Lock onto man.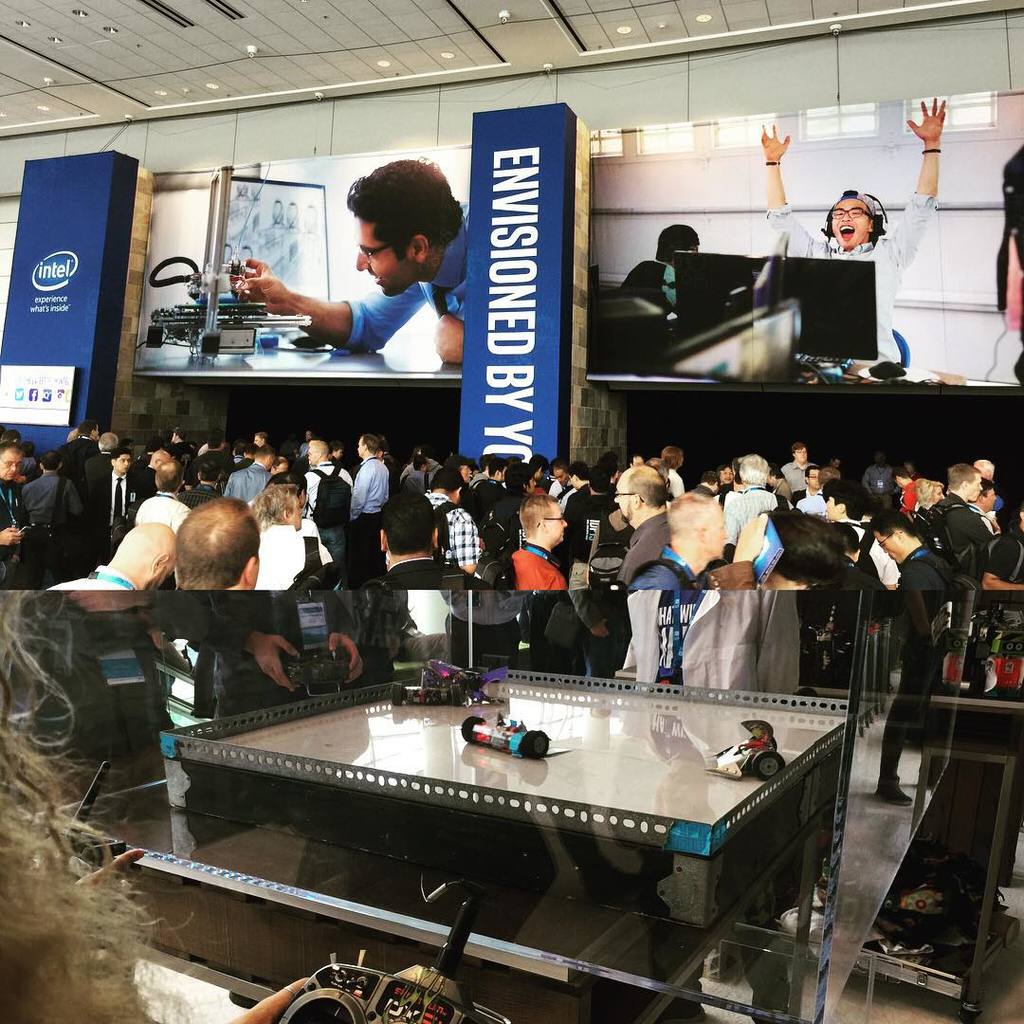
Locked: box=[977, 455, 1000, 505].
